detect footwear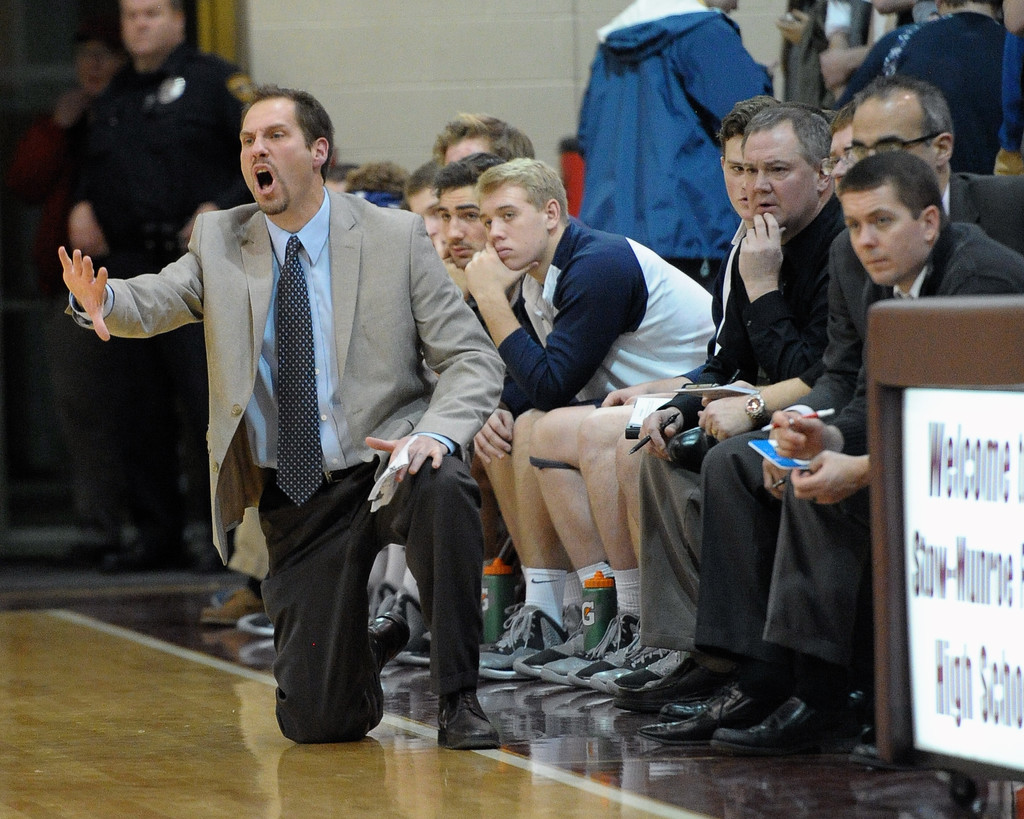
{"x1": 204, "y1": 584, "x2": 263, "y2": 628}
